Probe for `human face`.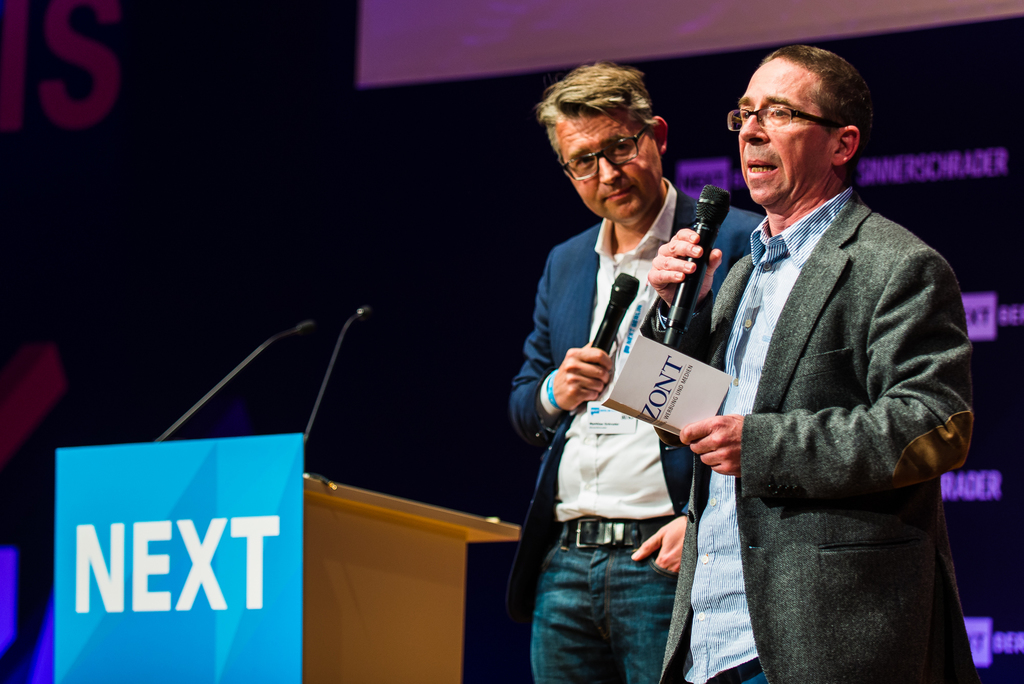
Probe result: detection(563, 115, 655, 222).
